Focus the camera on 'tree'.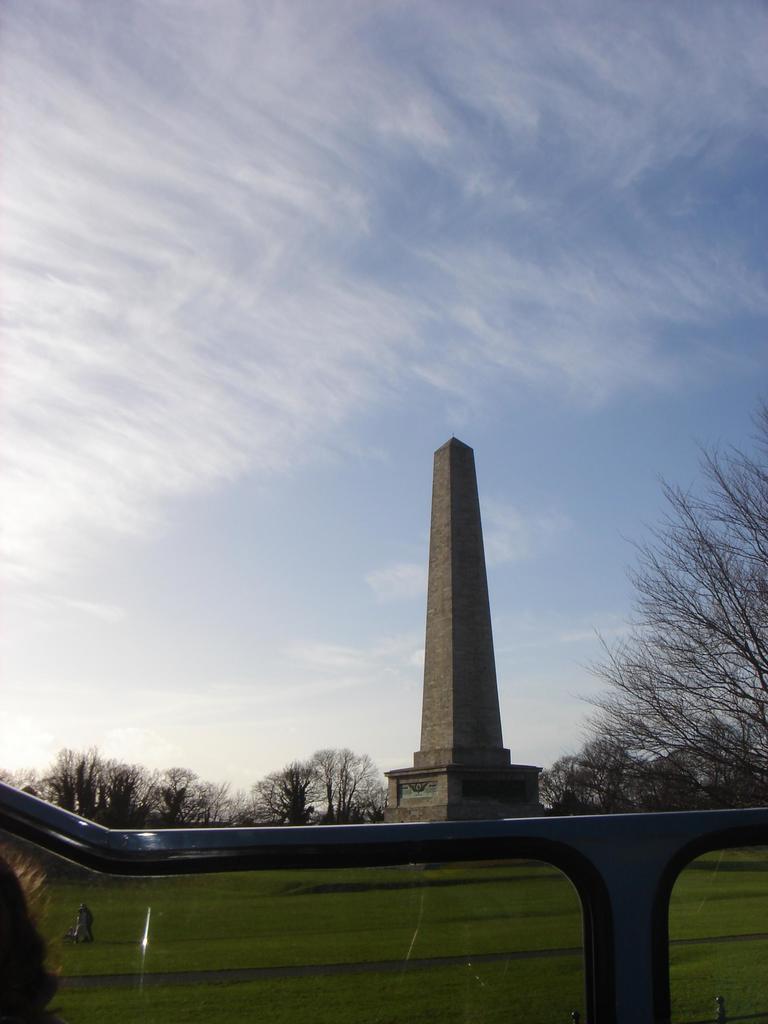
Focus region: 202,776,261,824.
